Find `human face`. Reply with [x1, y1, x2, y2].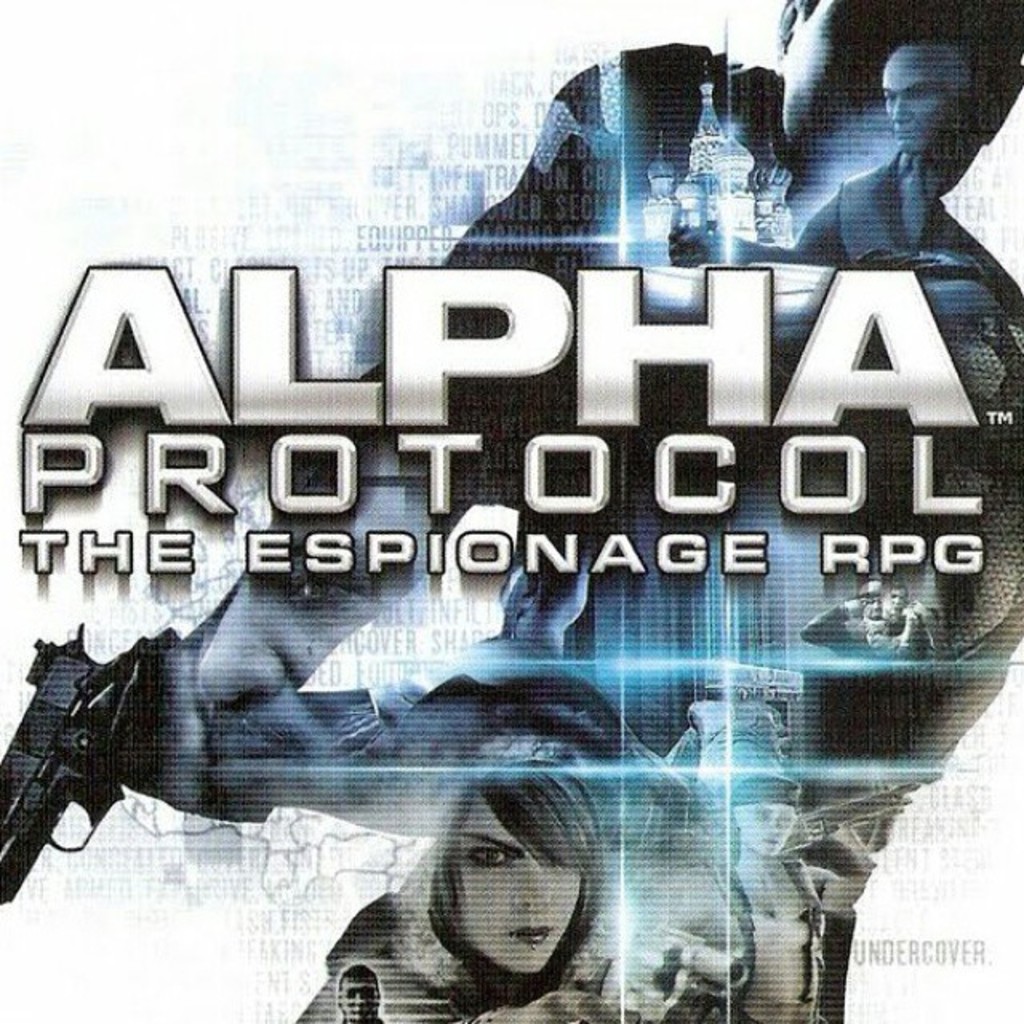
[466, 797, 582, 971].
